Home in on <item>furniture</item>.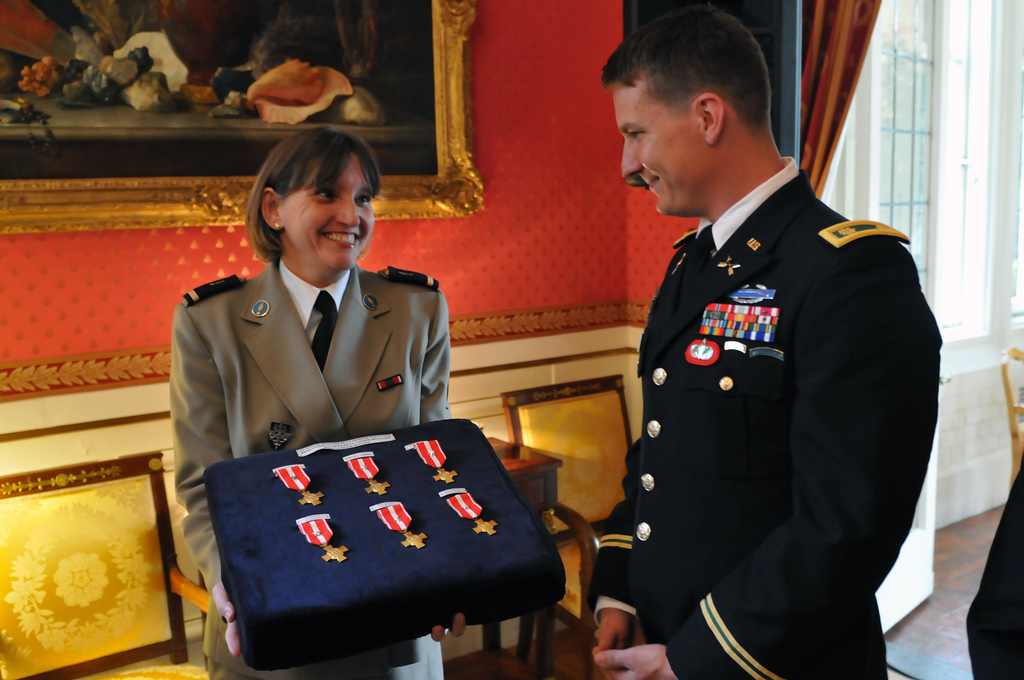
Homed in at 478:434:565:679.
